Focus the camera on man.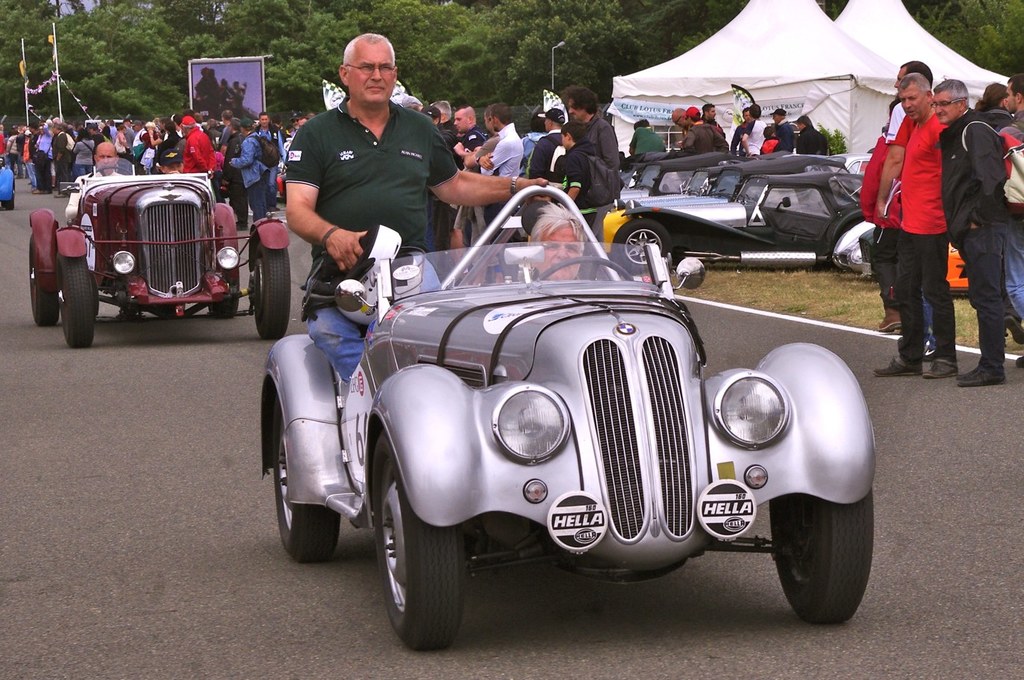
Focus region: x1=225, y1=118, x2=272, y2=228.
